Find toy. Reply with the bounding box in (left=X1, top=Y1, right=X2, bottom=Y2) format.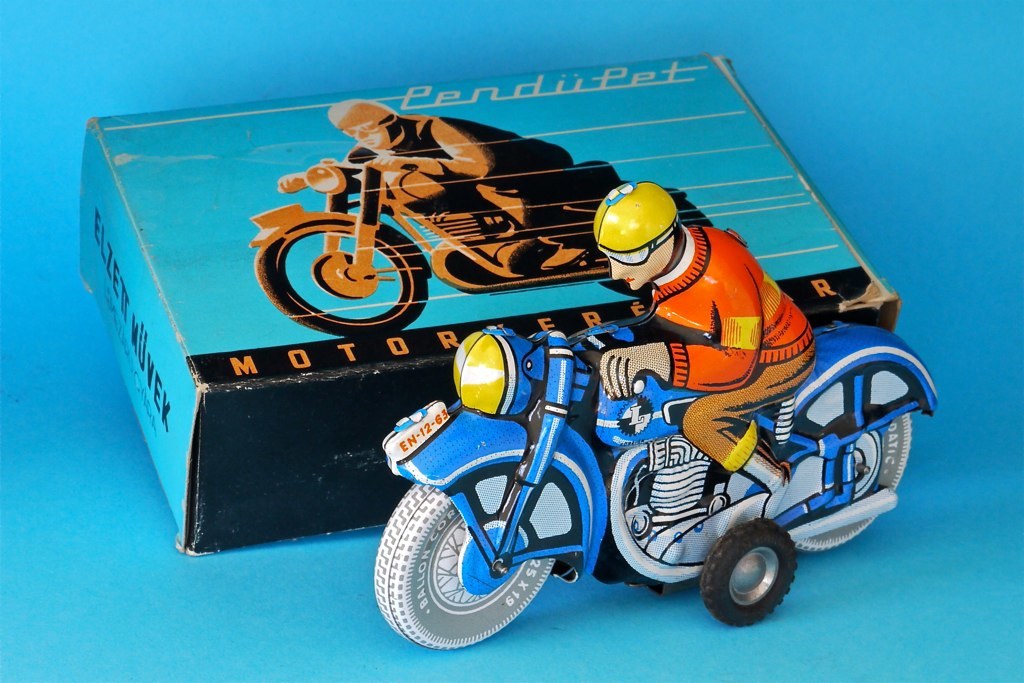
(left=581, top=163, right=818, bottom=527).
